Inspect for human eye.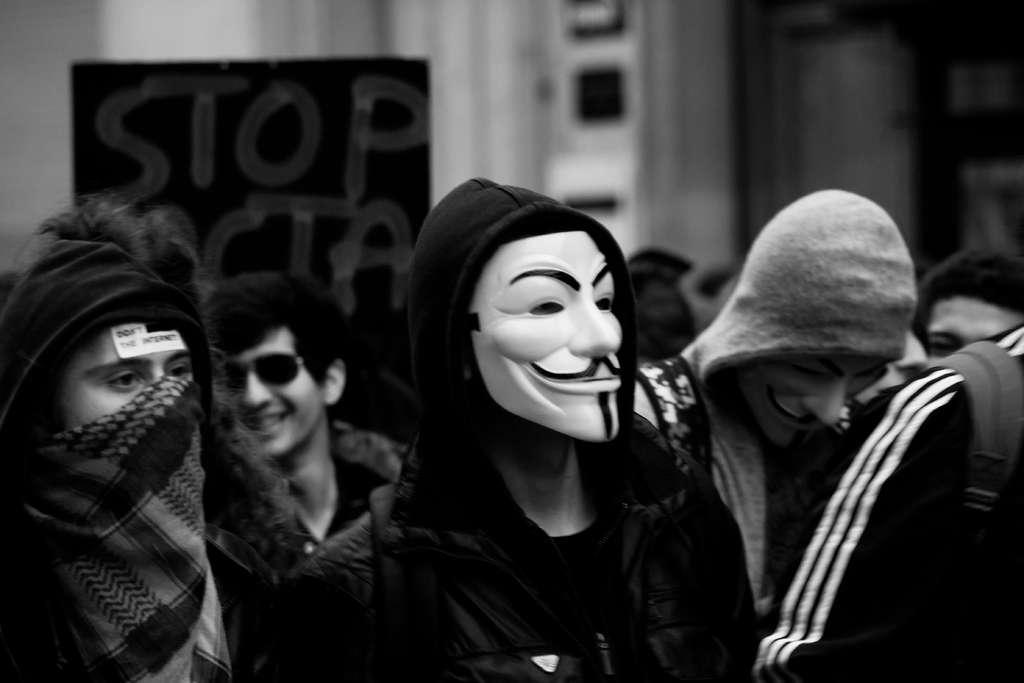
Inspection: left=102, top=368, right=140, bottom=395.
